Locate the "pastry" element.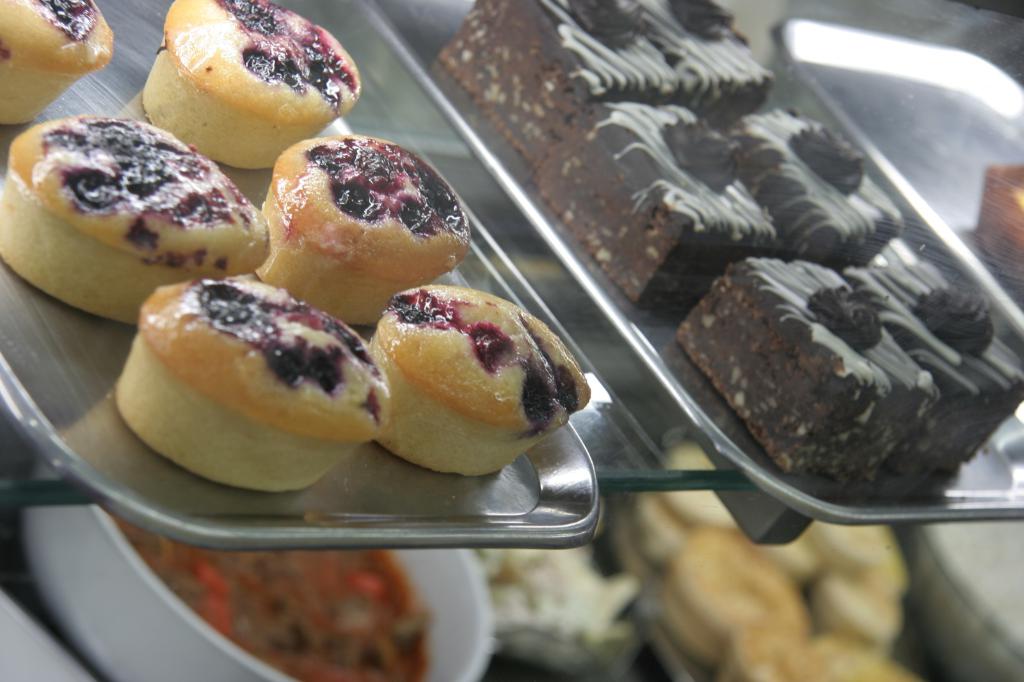
Element bbox: <box>367,290,588,471</box>.
